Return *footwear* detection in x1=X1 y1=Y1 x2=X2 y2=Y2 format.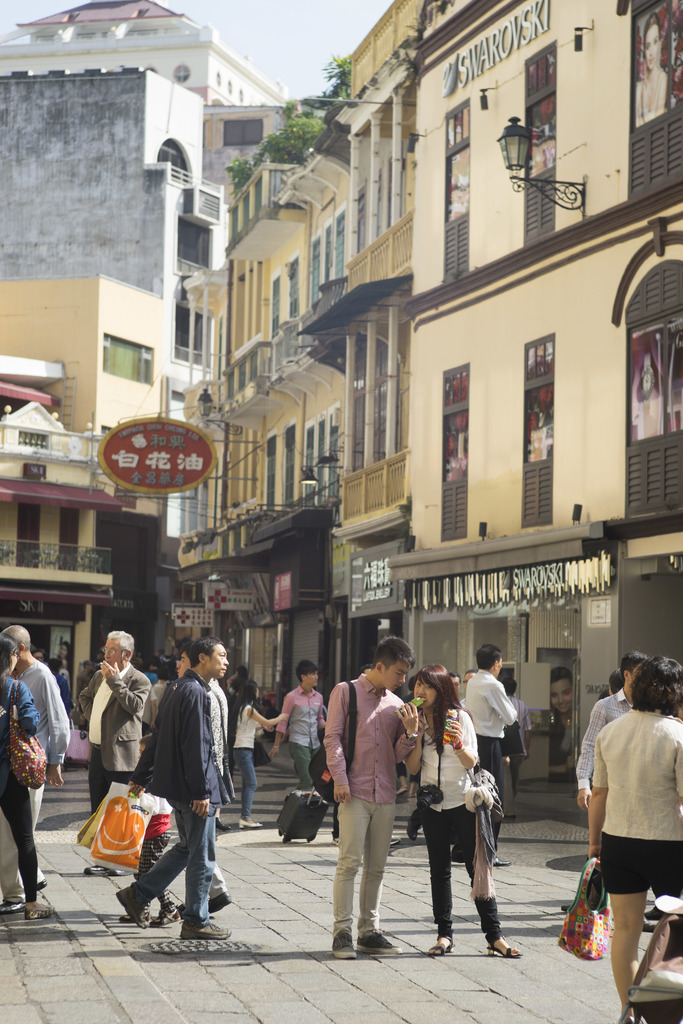
x1=645 y1=909 x2=662 y2=919.
